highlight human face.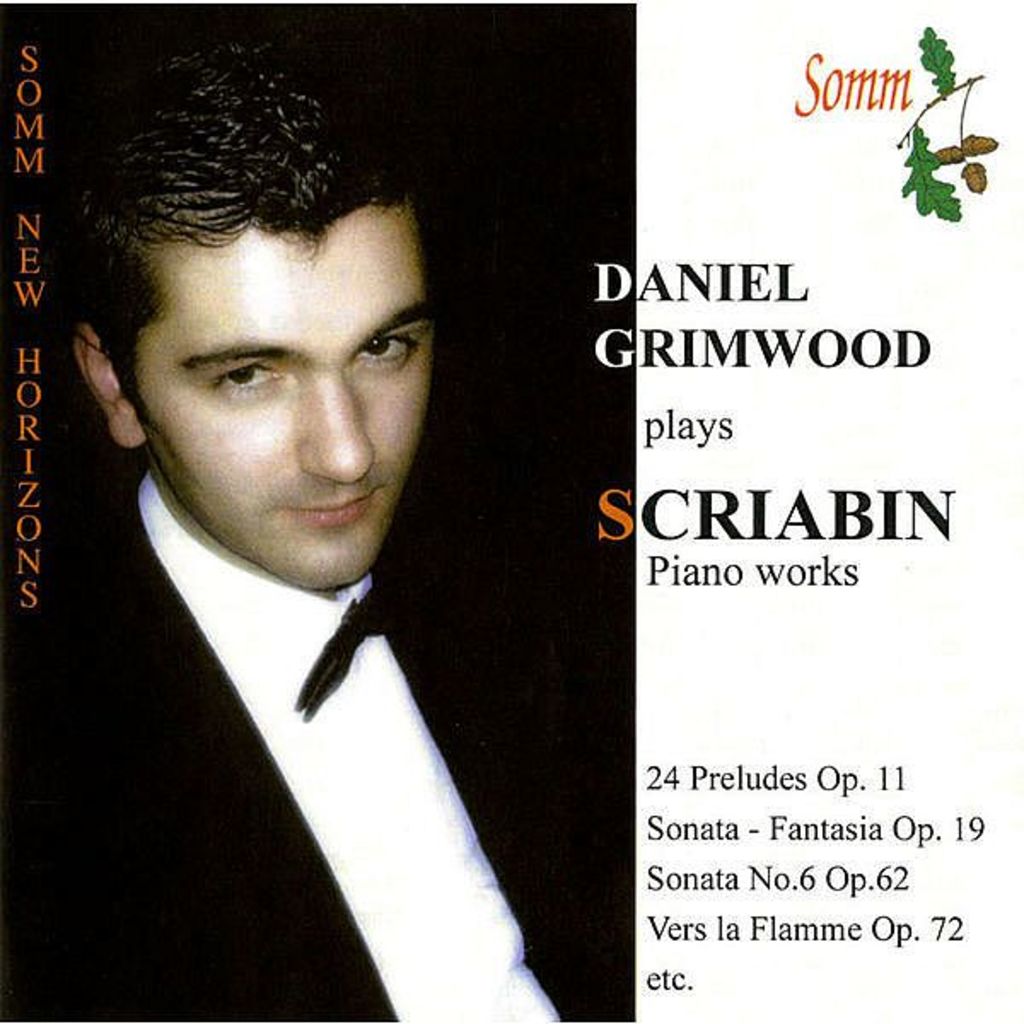
Highlighted region: BBox(135, 195, 435, 589).
